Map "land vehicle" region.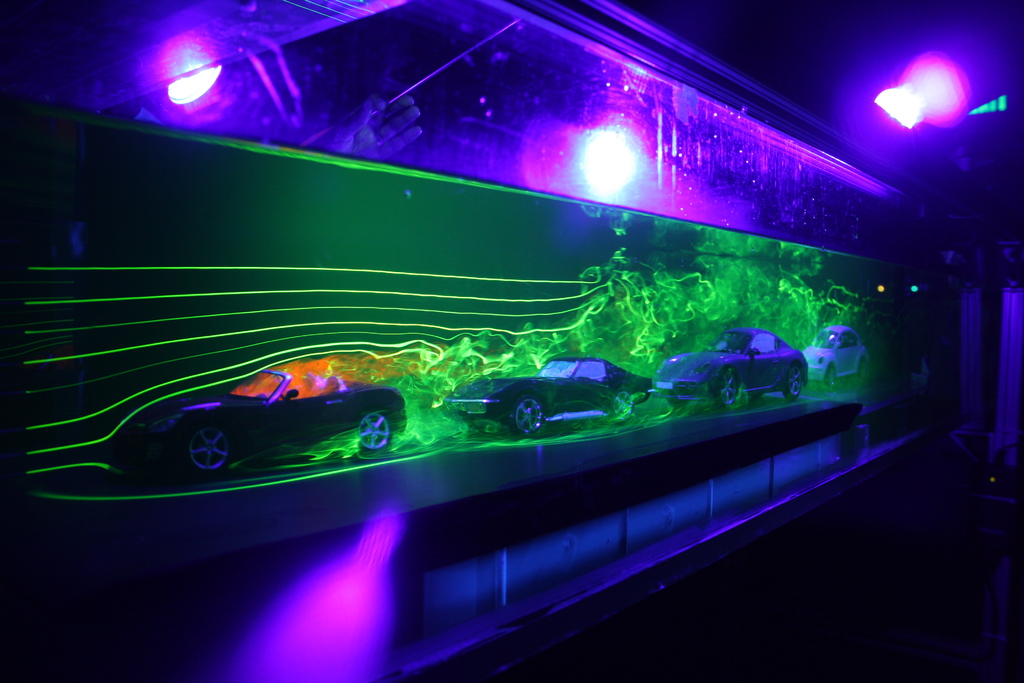
Mapped to x1=442, y1=356, x2=650, y2=431.
